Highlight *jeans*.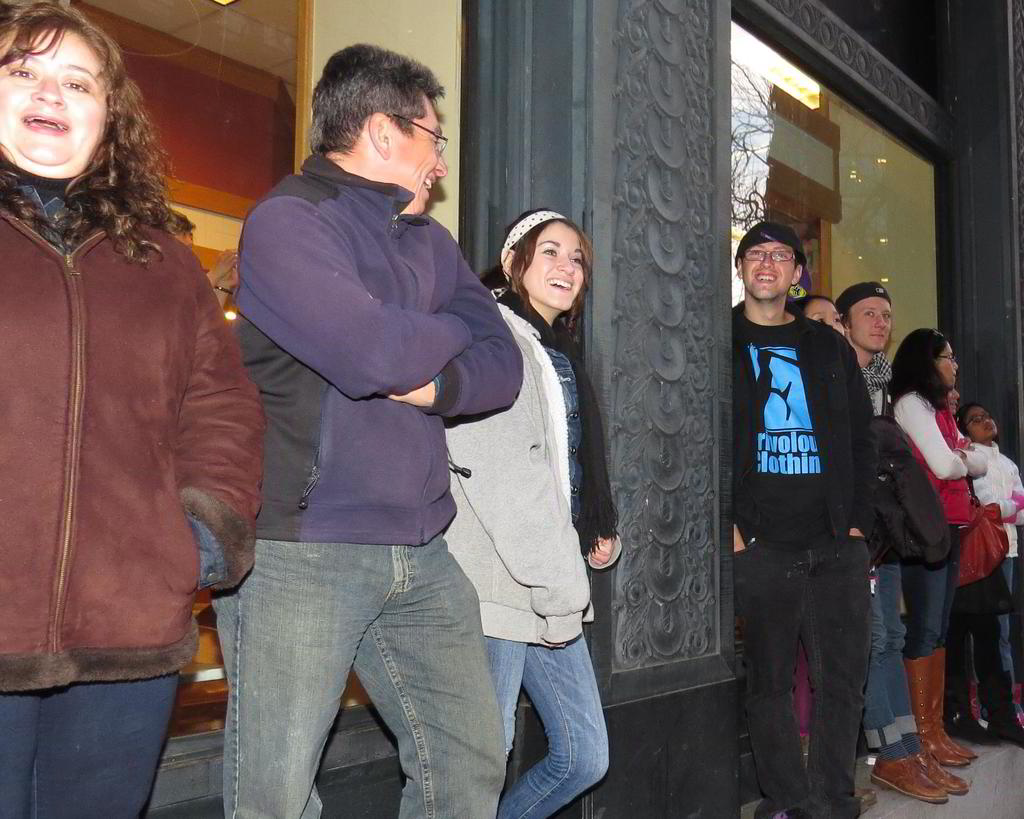
Highlighted region: rect(867, 561, 913, 751).
